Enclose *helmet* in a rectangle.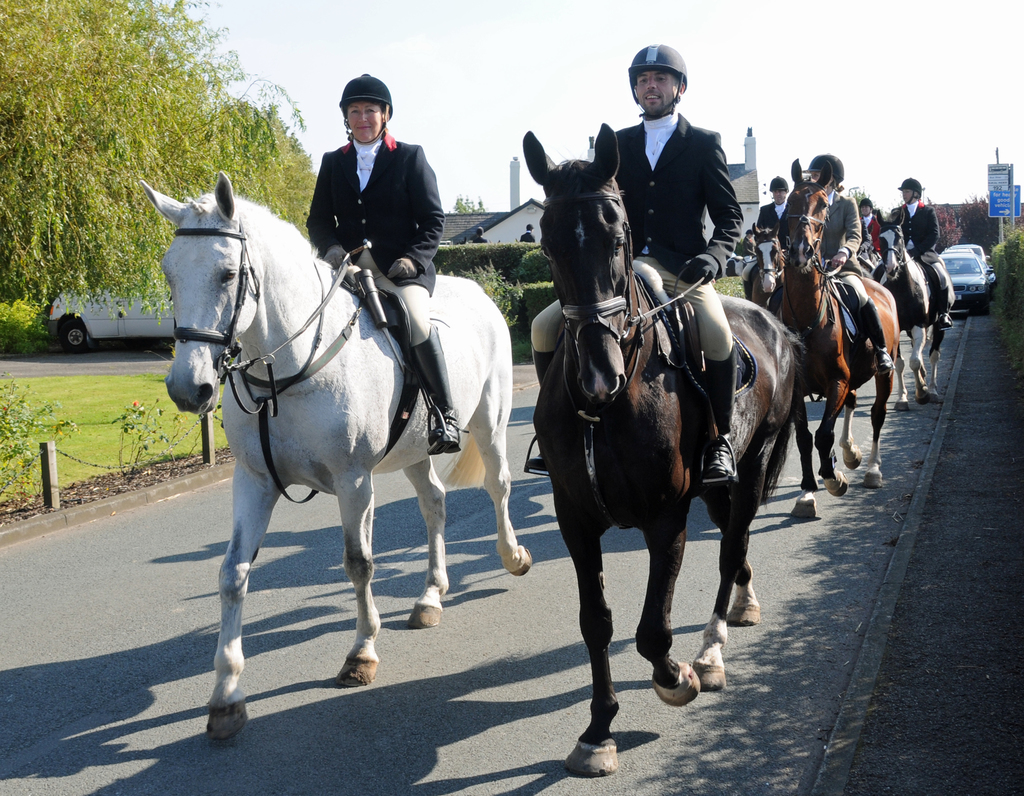
(left=852, top=196, right=874, bottom=219).
